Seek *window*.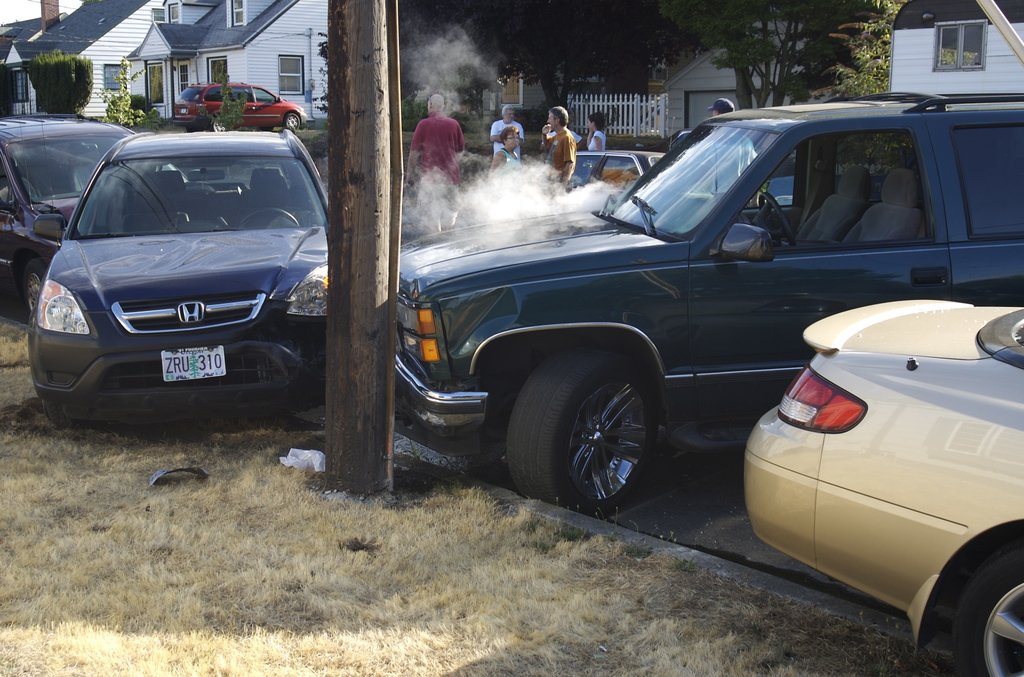
<box>225,0,246,26</box>.
